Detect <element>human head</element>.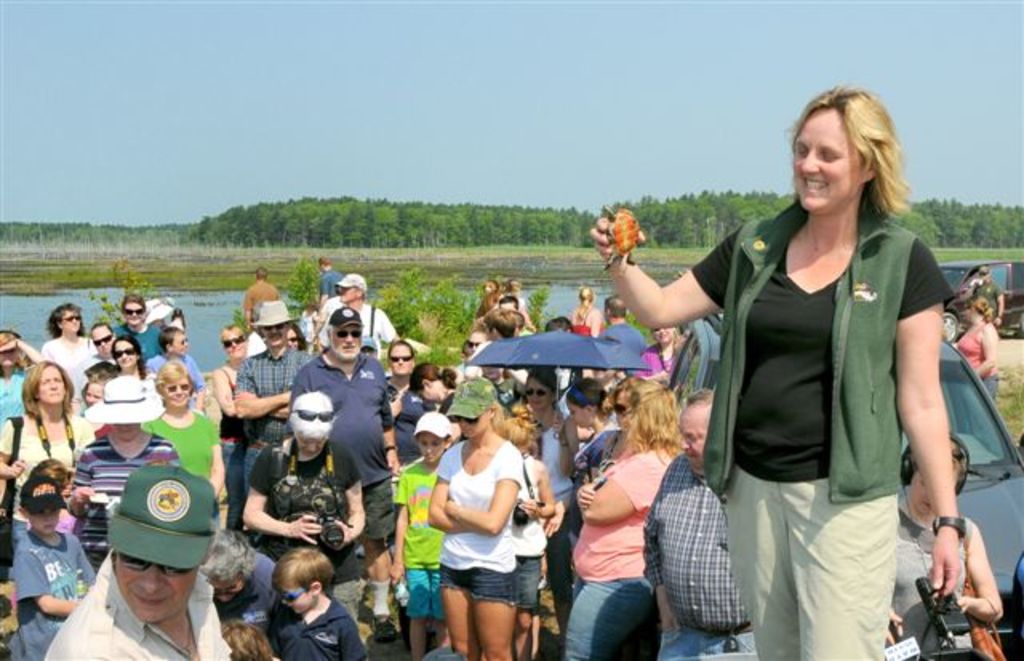
Detected at 88, 325, 115, 359.
